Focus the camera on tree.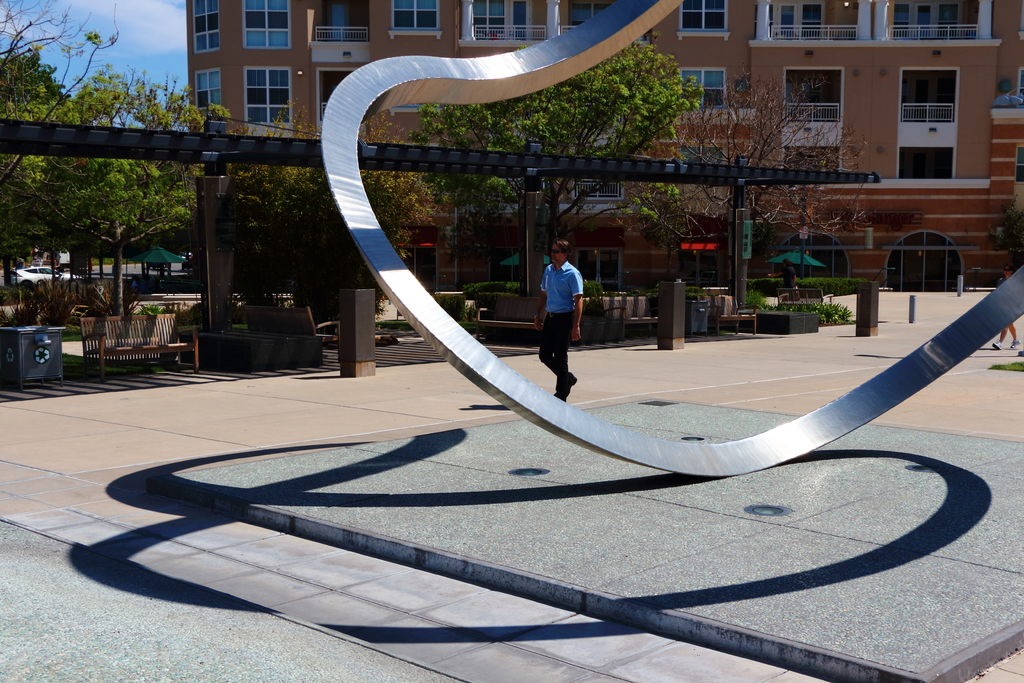
Focus region: box=[30, 64, 207, 263].
